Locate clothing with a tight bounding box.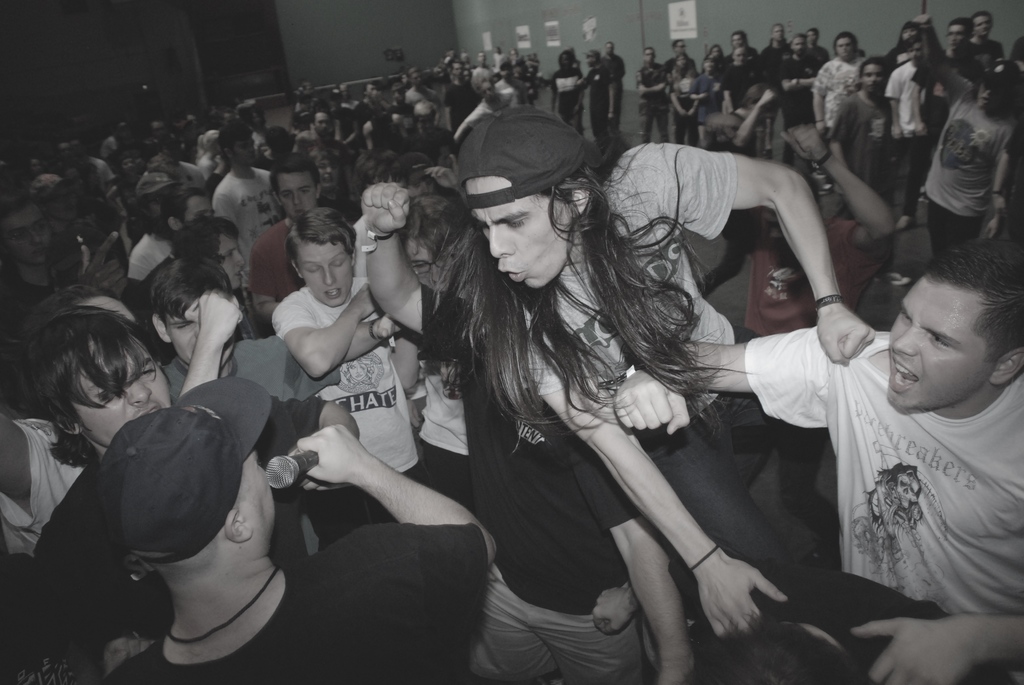
box=[717, 212, 886, 513].
